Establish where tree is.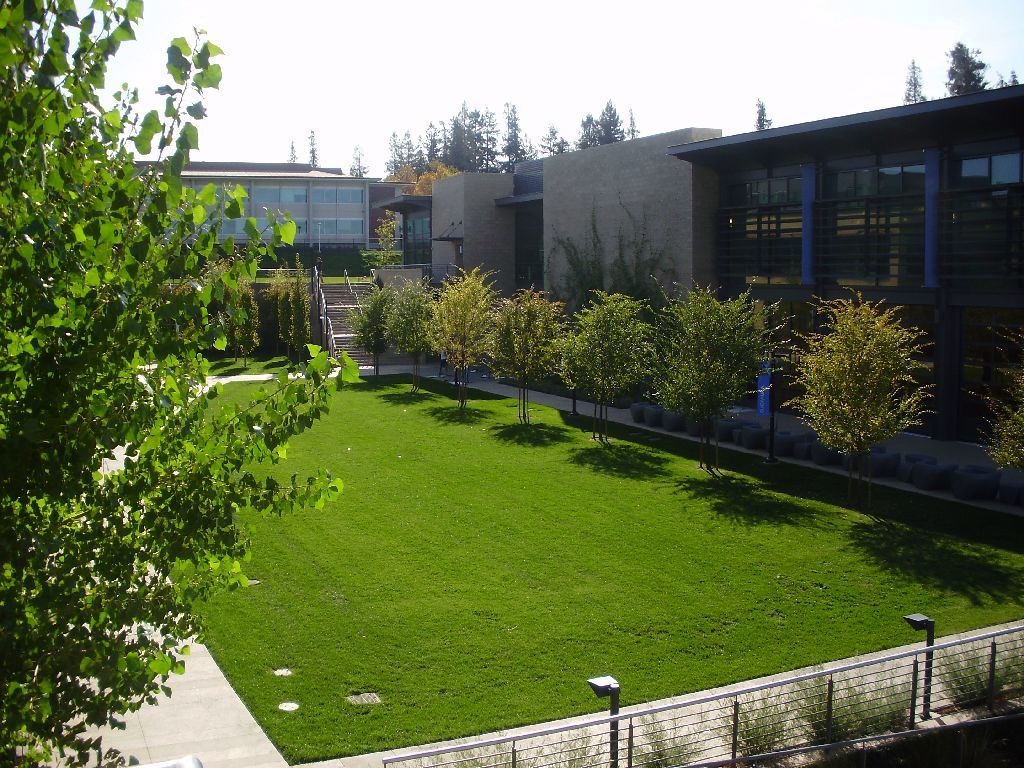
Established at detection(966, 307, 1023, 474).
